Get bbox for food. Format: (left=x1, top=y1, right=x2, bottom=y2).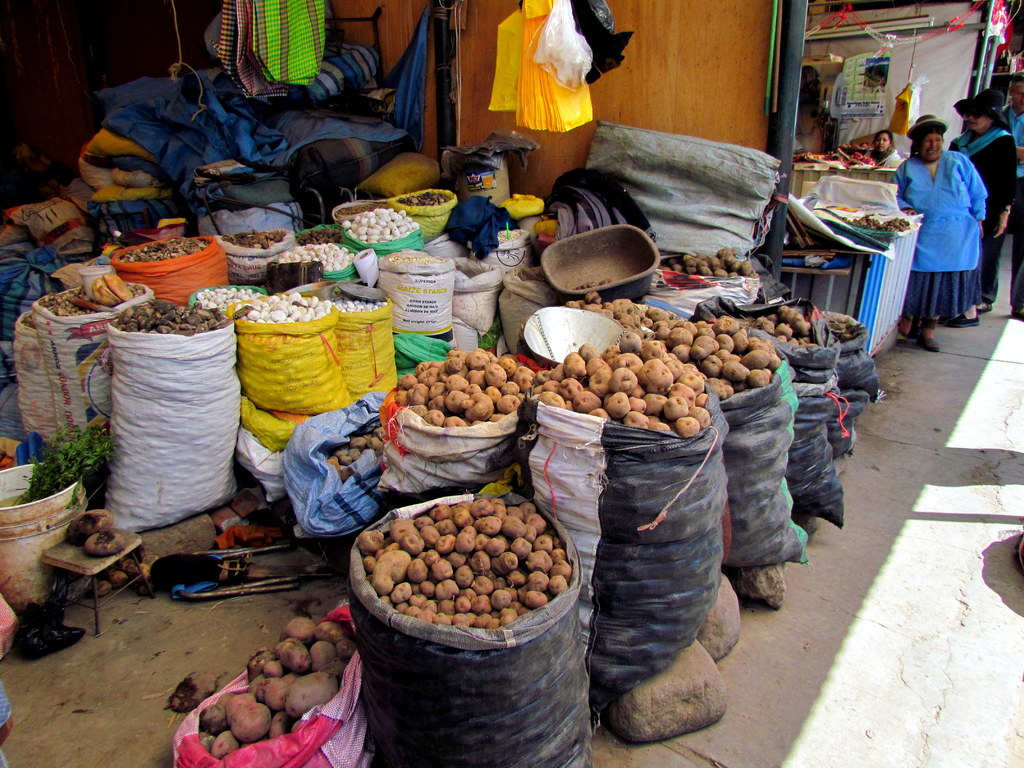
(left=660, top=237, right=749, bottom=286).
